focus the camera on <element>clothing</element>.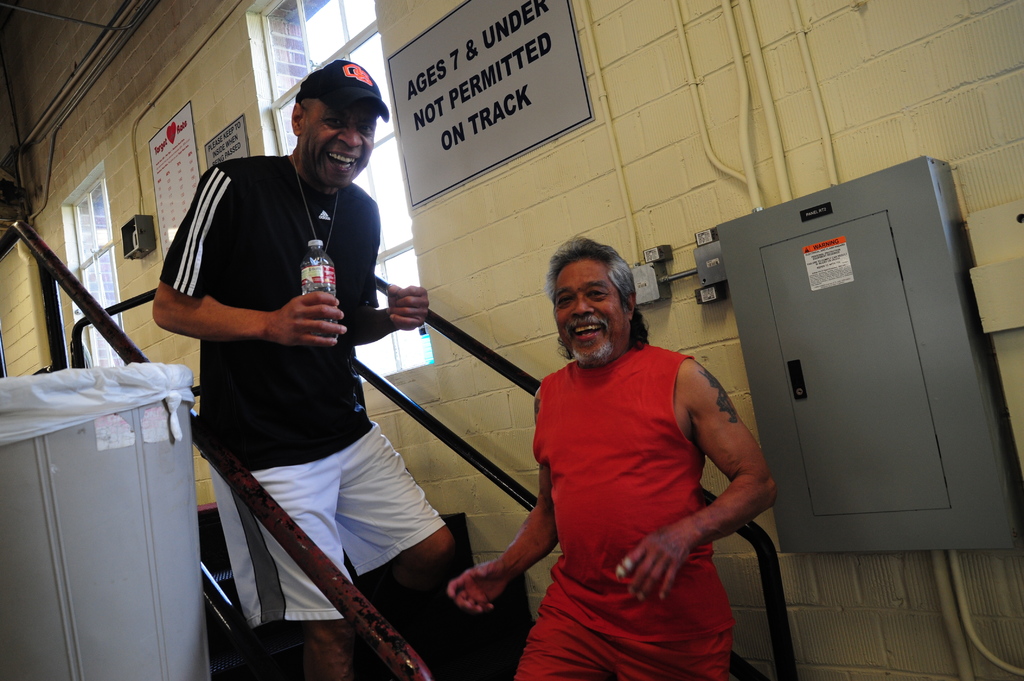
Focus region: <region>163, 106, 421, 631</region>.
